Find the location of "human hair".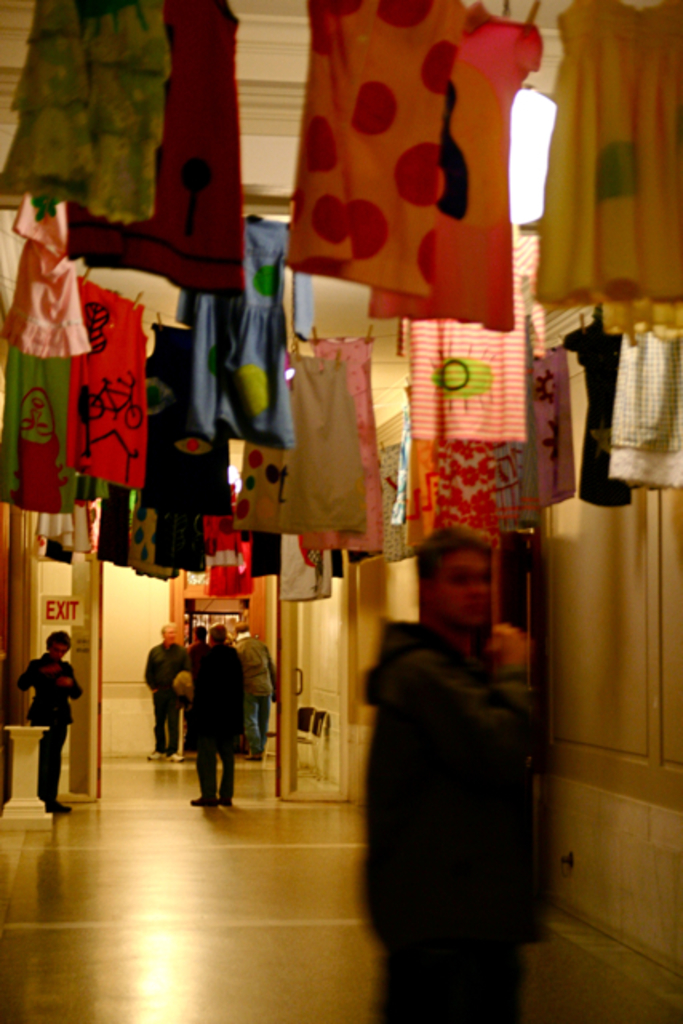
Location: detection(192, 626, 206, 640).
